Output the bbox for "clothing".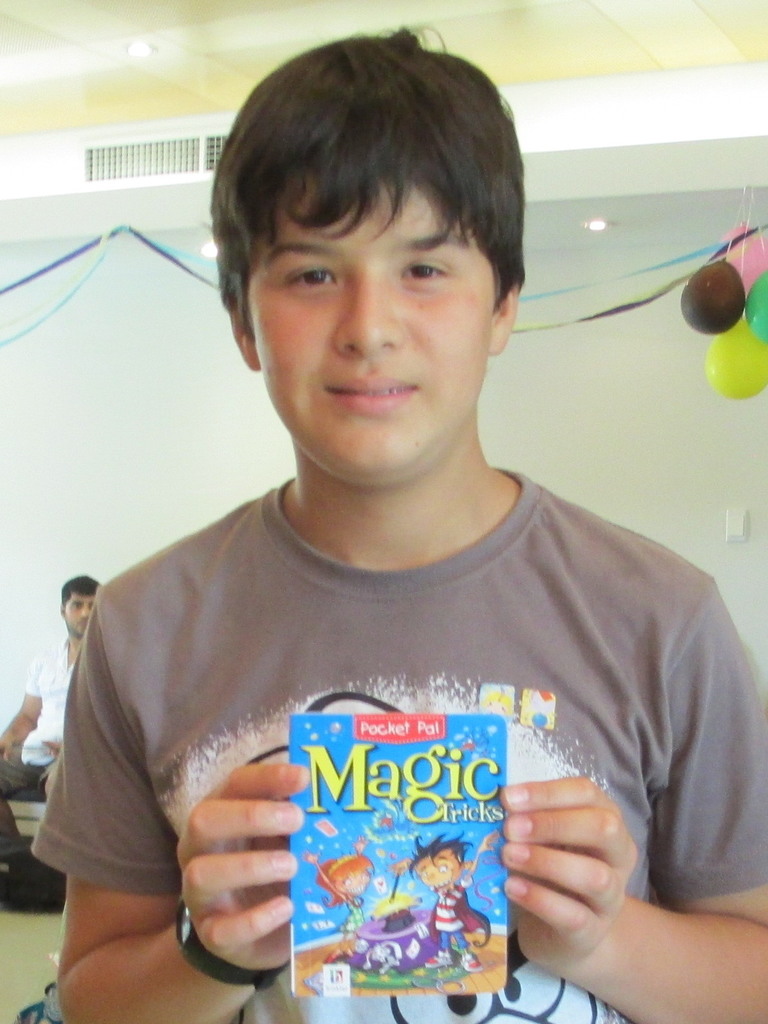
[57, 496, 734, 913].
